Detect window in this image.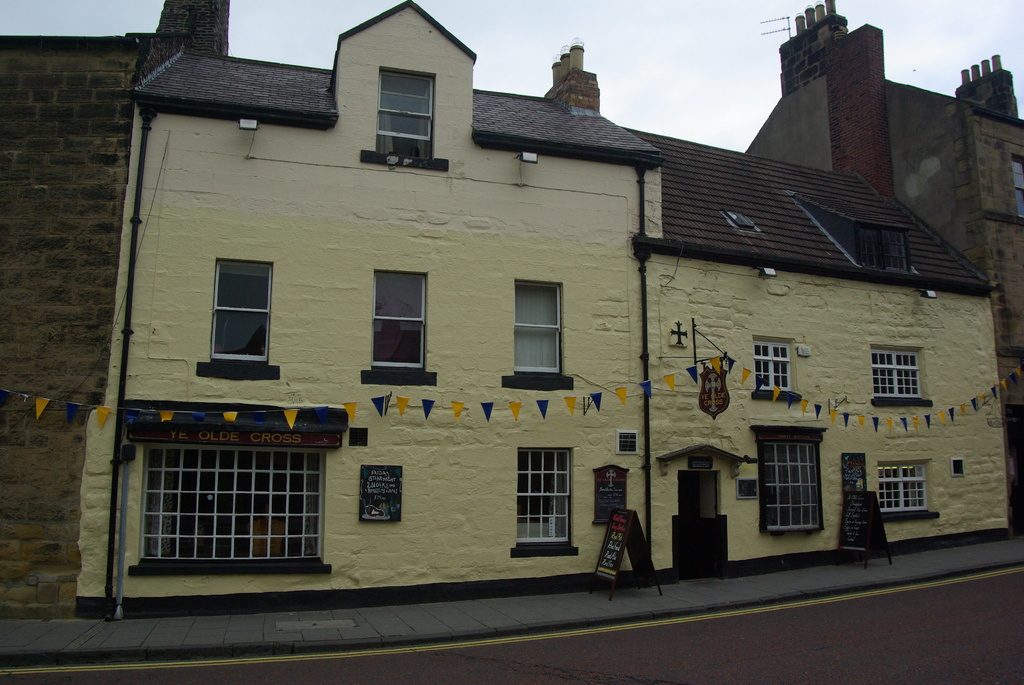
Detection: x1=360 y1=62 x2=448 y2=171.
